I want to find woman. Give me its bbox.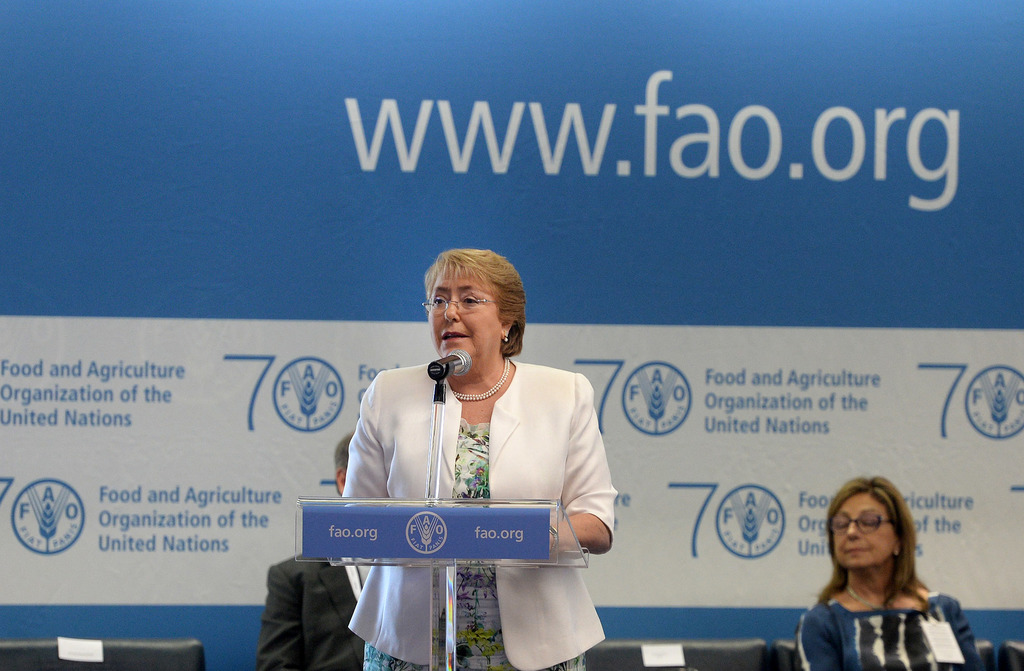
box(325, 248, 621, 654).
